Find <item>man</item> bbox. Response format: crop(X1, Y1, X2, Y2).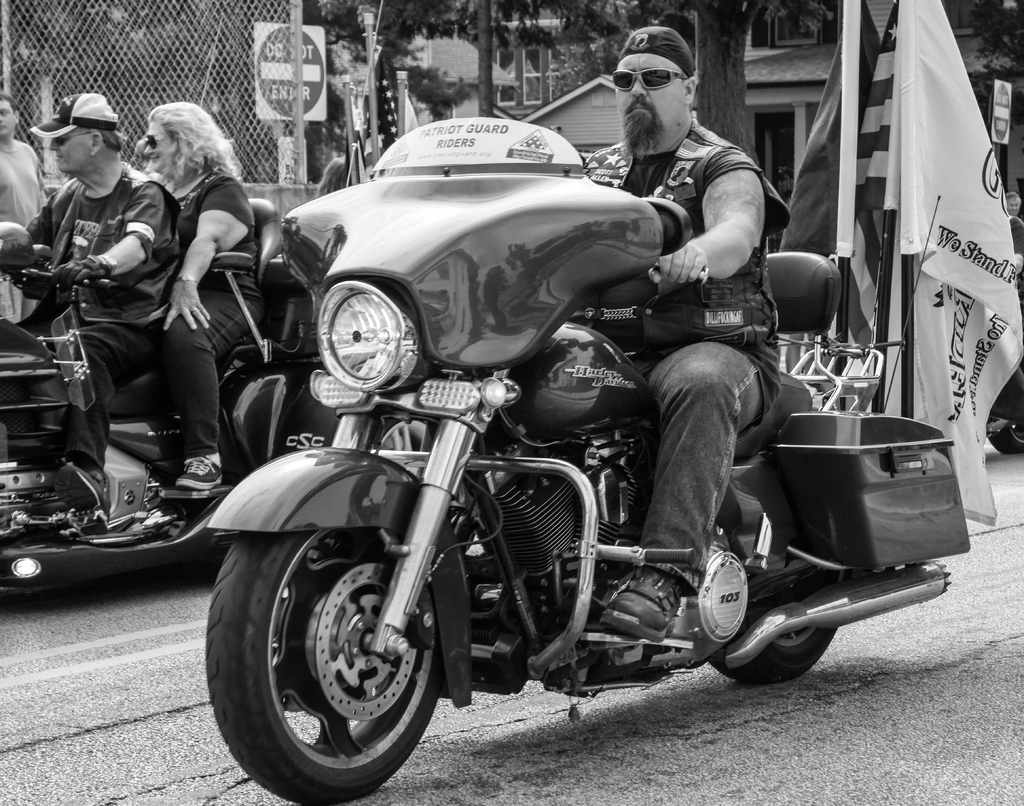
crop(583, 24, 790, 638).
